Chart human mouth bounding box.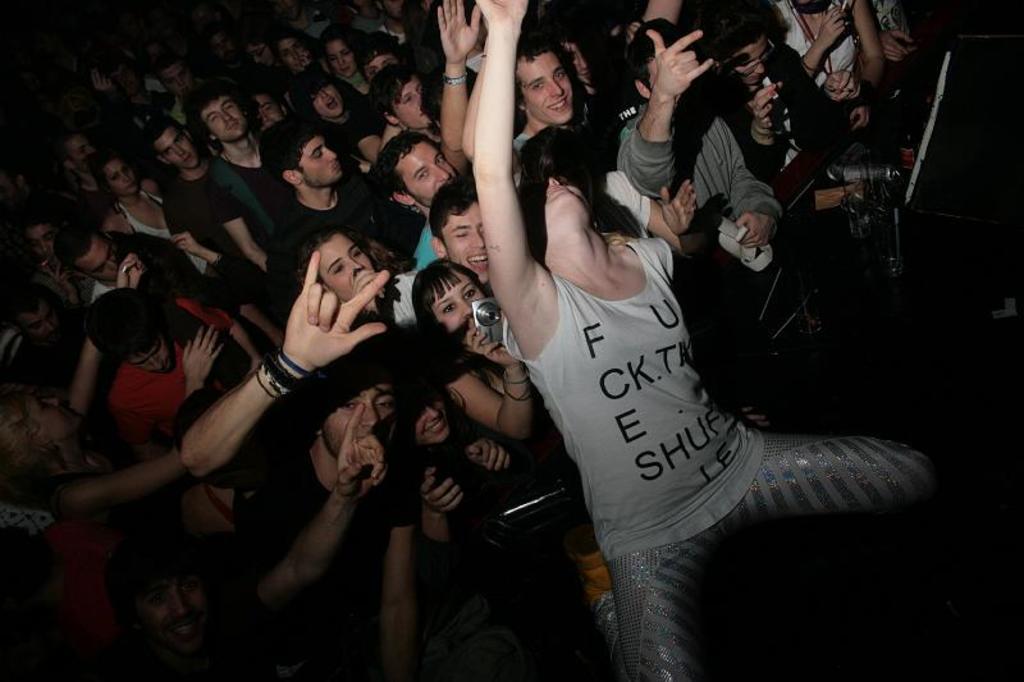
Charted: 324 95 340 113.
